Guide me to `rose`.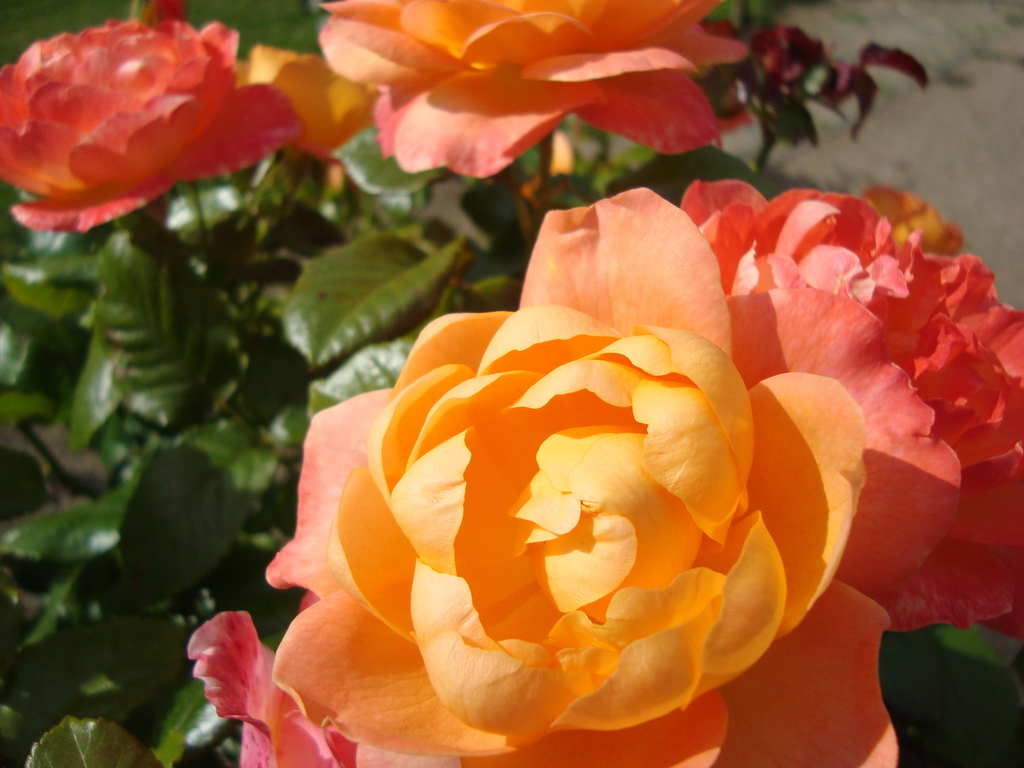
Guidance: {"left": 678, "top": 177, "right": 1023, "bottom": 643}.
